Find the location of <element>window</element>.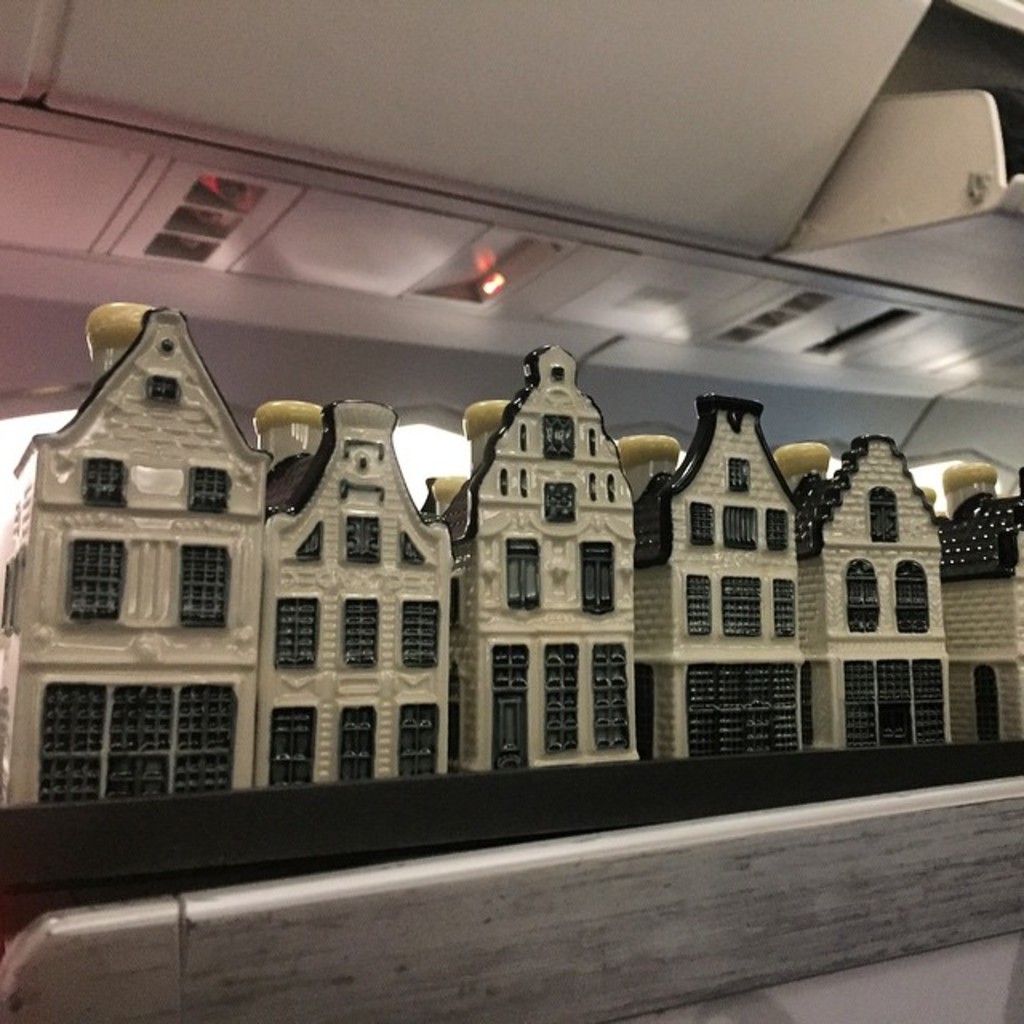
Location: <bbox>290, 520, 326, 558</bbox>.
